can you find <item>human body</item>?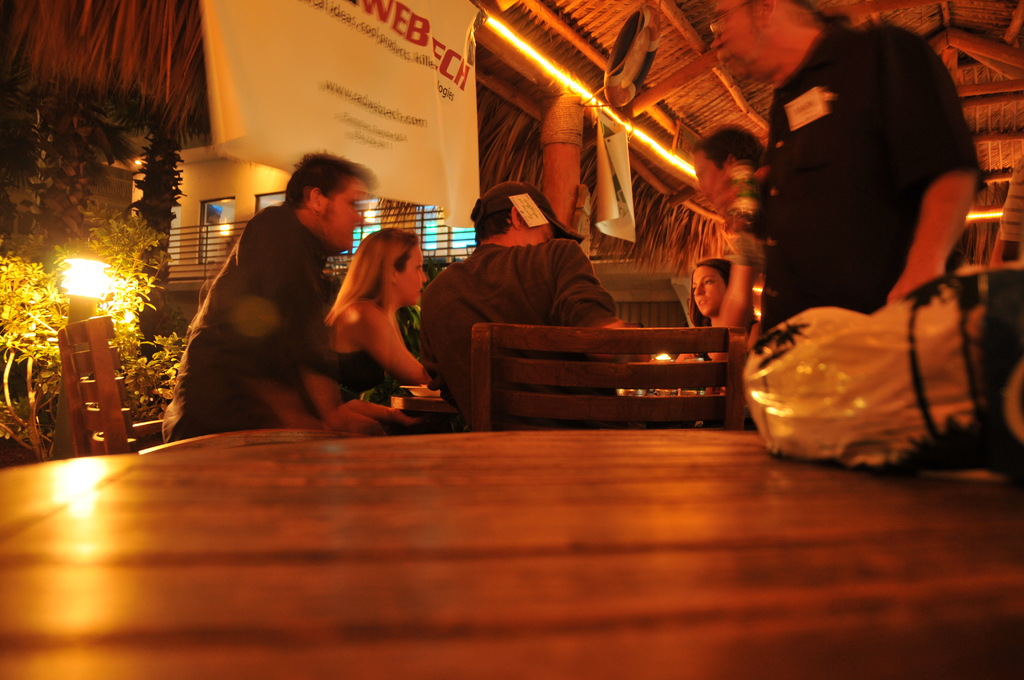
Yes, bounding box: <box>415,227,660,448</box>.
